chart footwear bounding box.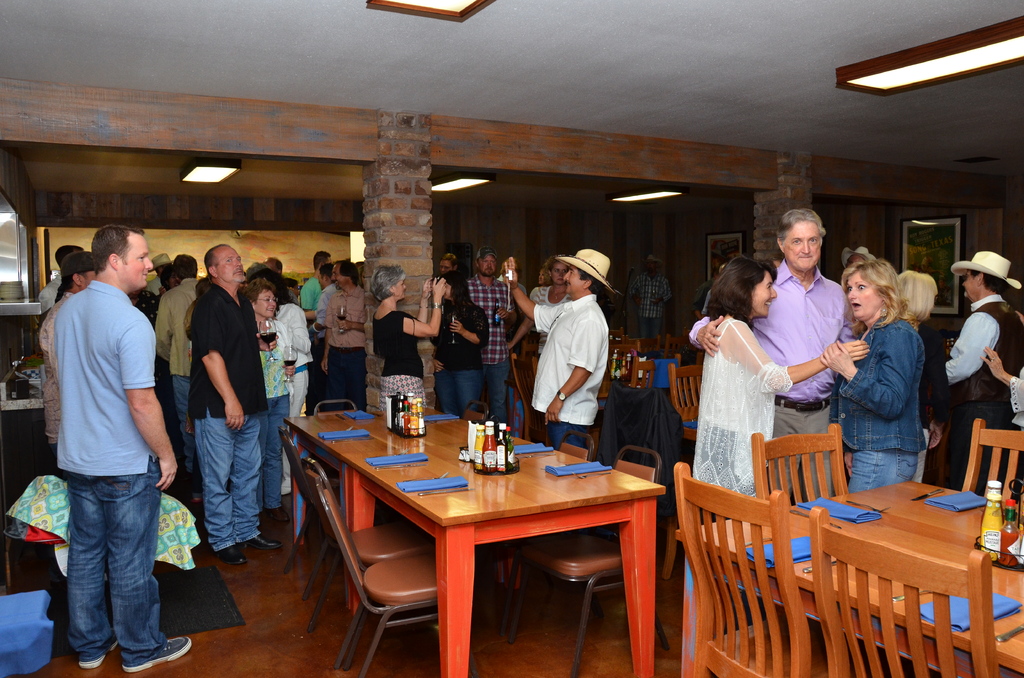
Charted: (255,533,279,549).
